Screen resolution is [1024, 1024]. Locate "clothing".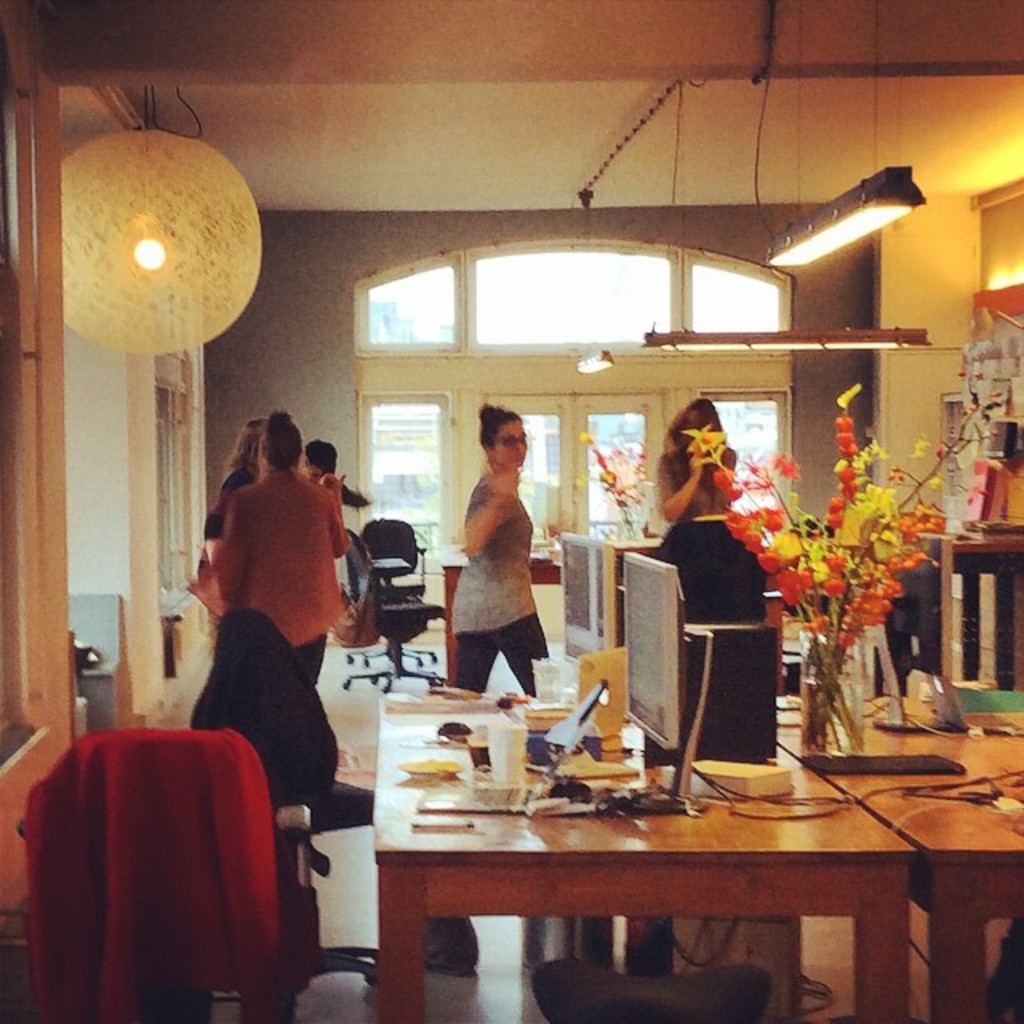
bbox(194, 477, 360, 694).
